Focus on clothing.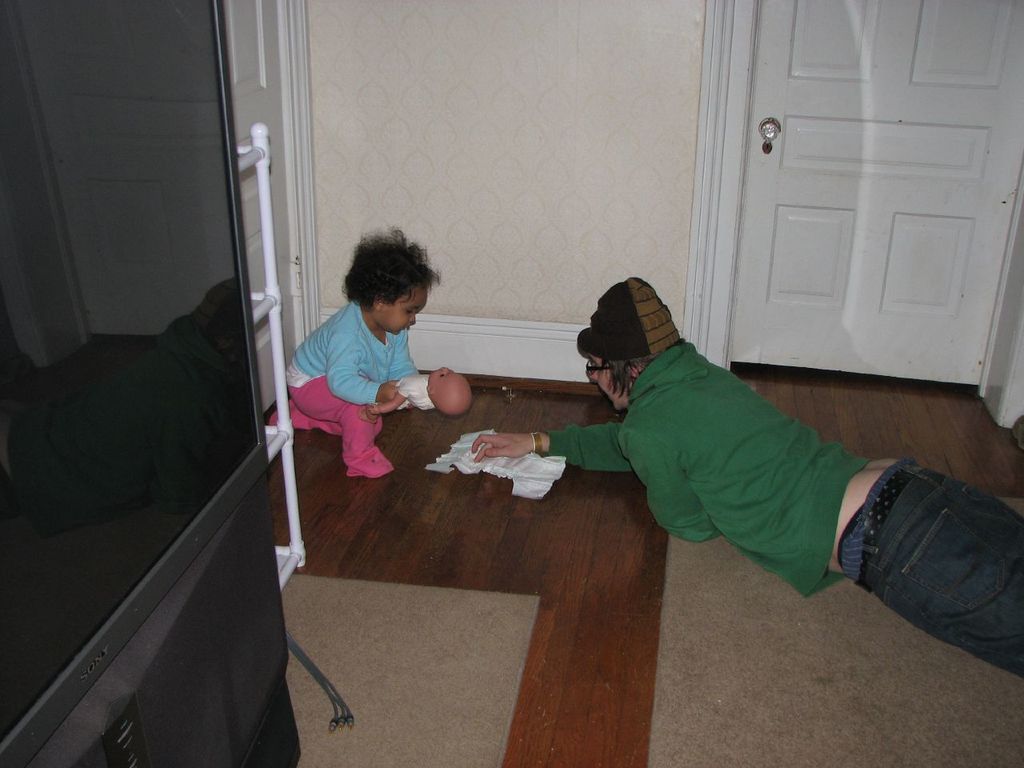
Focused at box=[264, 298, 424, 478].
